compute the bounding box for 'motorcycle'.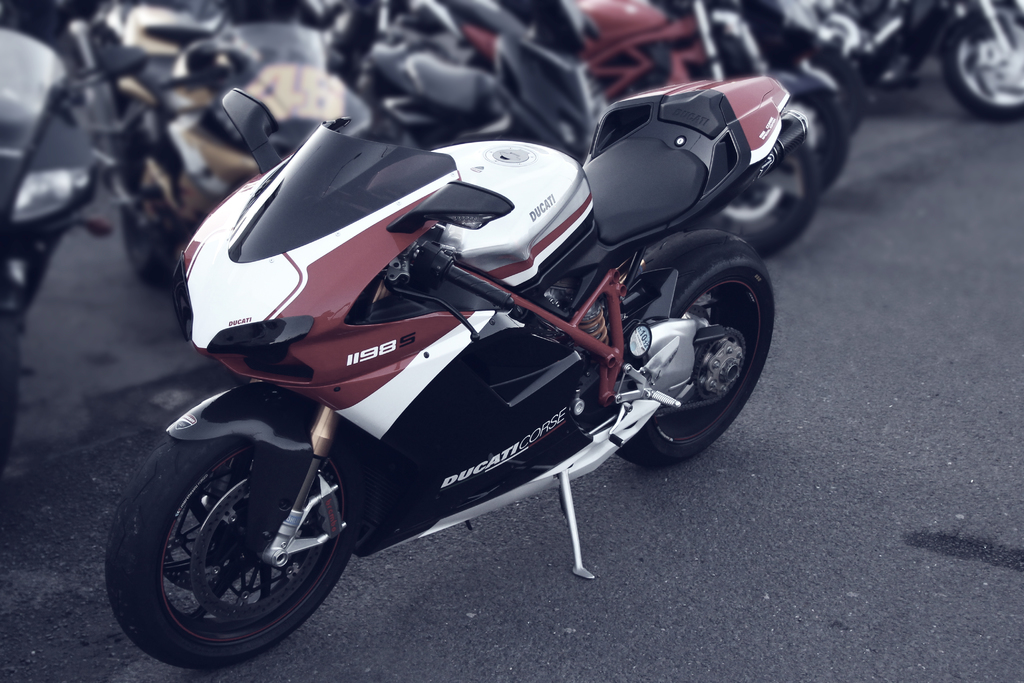
111,21,397,286.
